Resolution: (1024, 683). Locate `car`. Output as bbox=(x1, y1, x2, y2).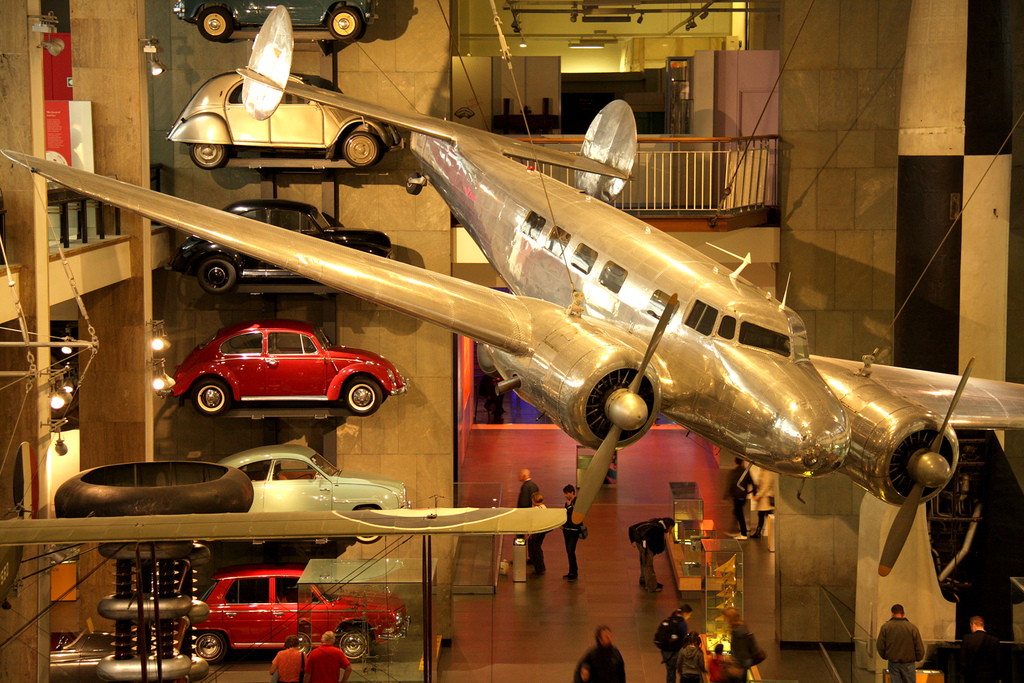
bbox=(173, 0, 383, 41).
